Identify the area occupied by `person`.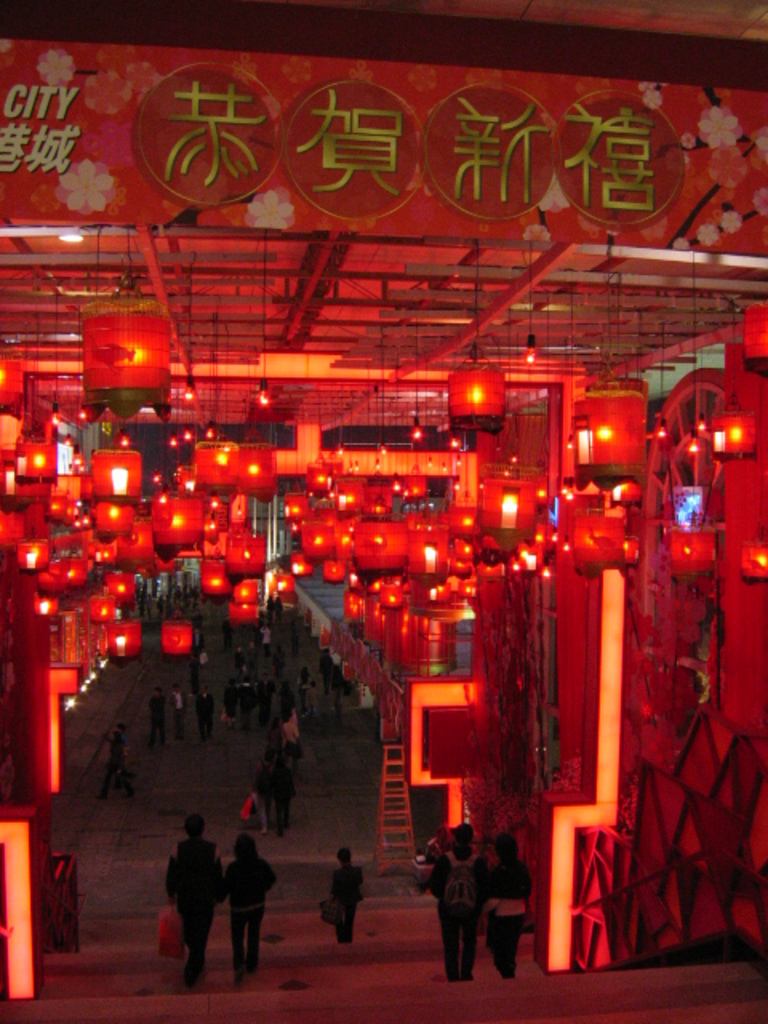
Area: [x1=150, y1=683, x2=178, y2=765].
